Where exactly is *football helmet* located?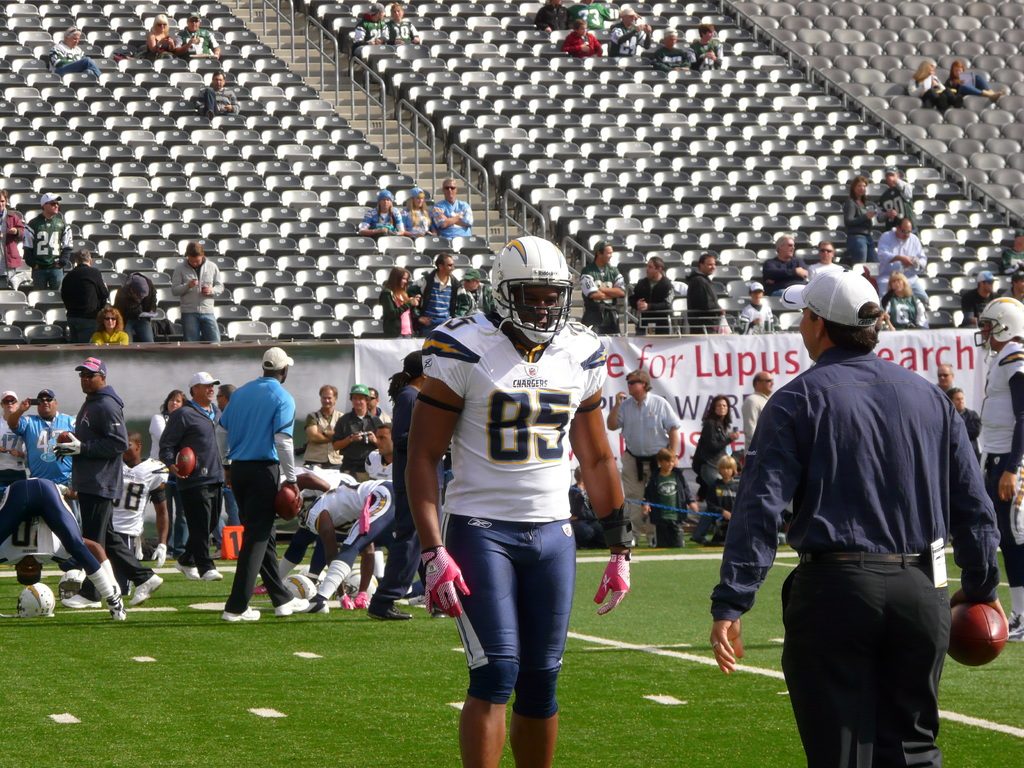
Its bounding box is Rect(969, 294, 1023, 349).
